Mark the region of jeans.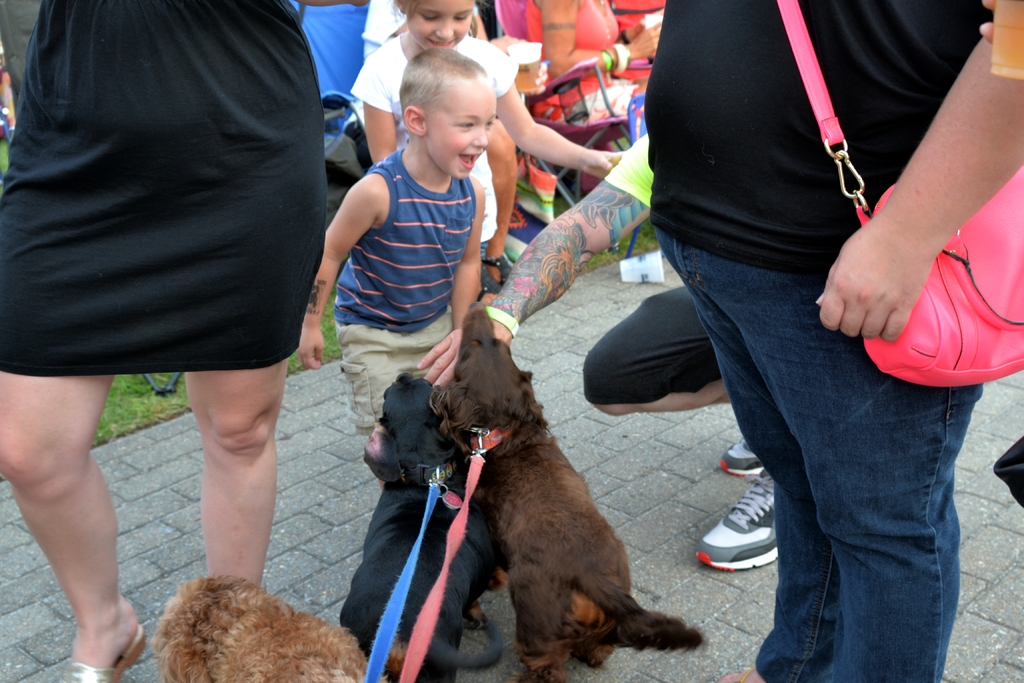
Region: 342, 310, 452, 424.
